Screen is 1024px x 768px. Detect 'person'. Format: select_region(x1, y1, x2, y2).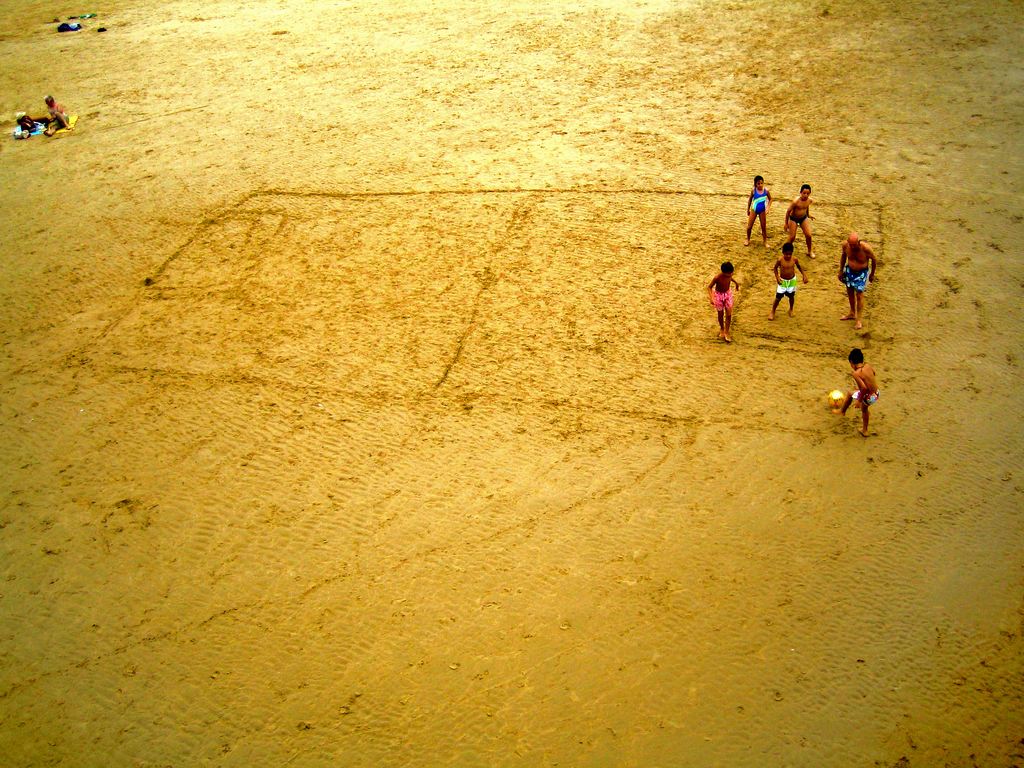
select_region(45, 93, 70, 134).
